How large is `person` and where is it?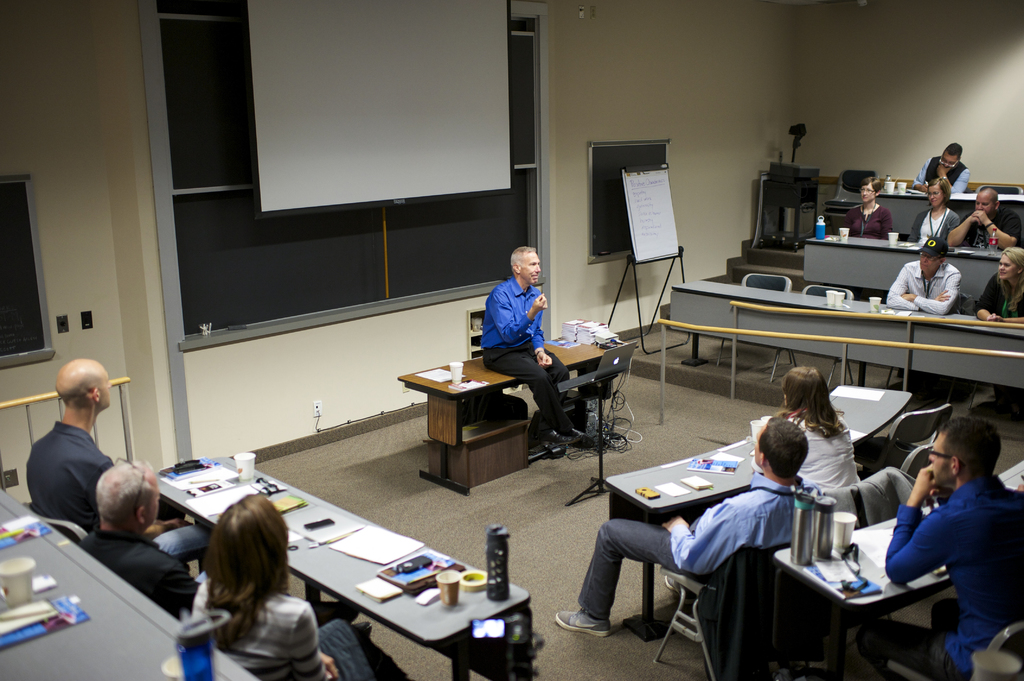
Bounding box: box=[187, 493, 403, 680].
